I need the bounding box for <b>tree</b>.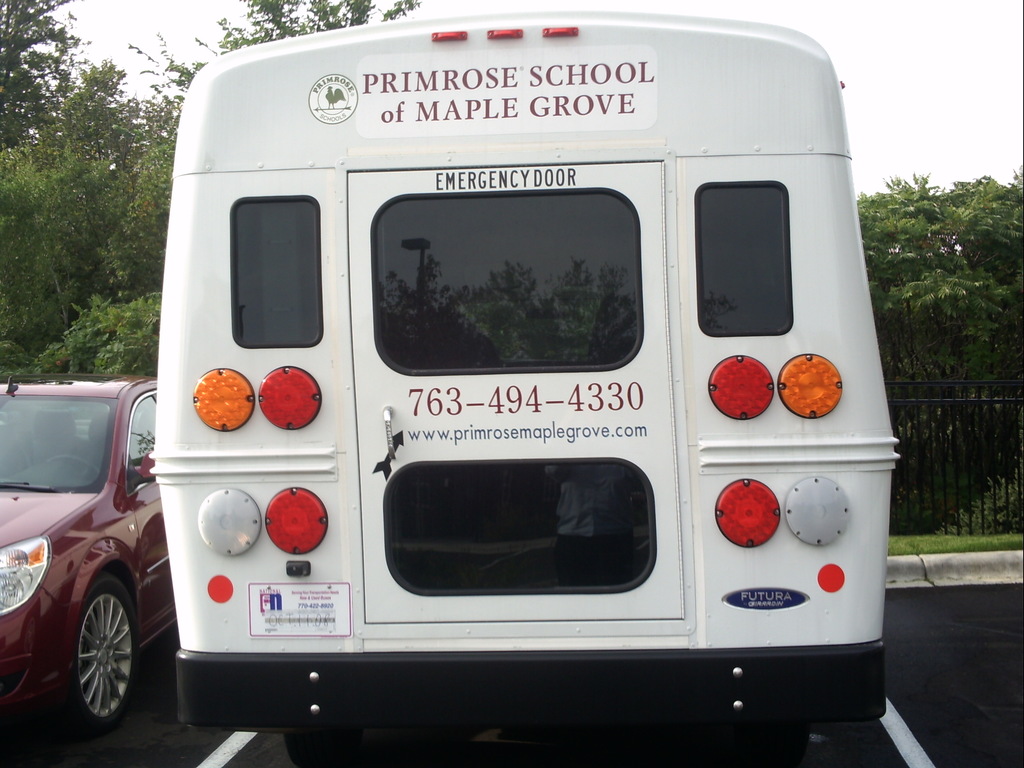
Here it is: region(853, 166, 1023, 539).
